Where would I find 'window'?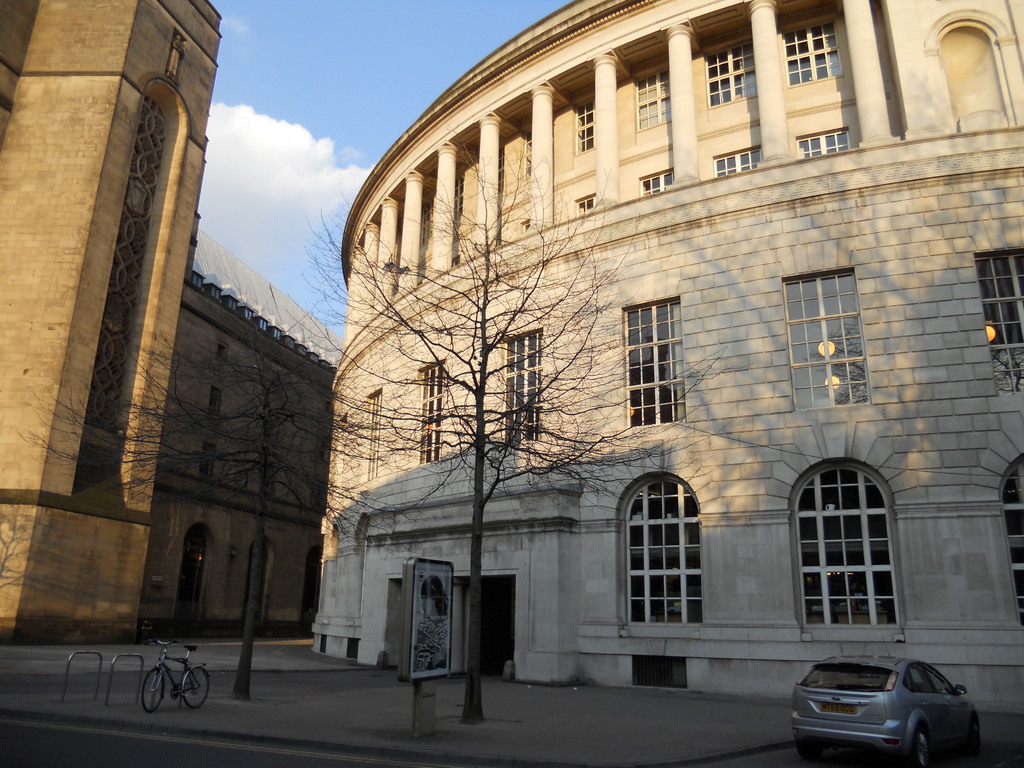
At 630, 66, 664, 129.
